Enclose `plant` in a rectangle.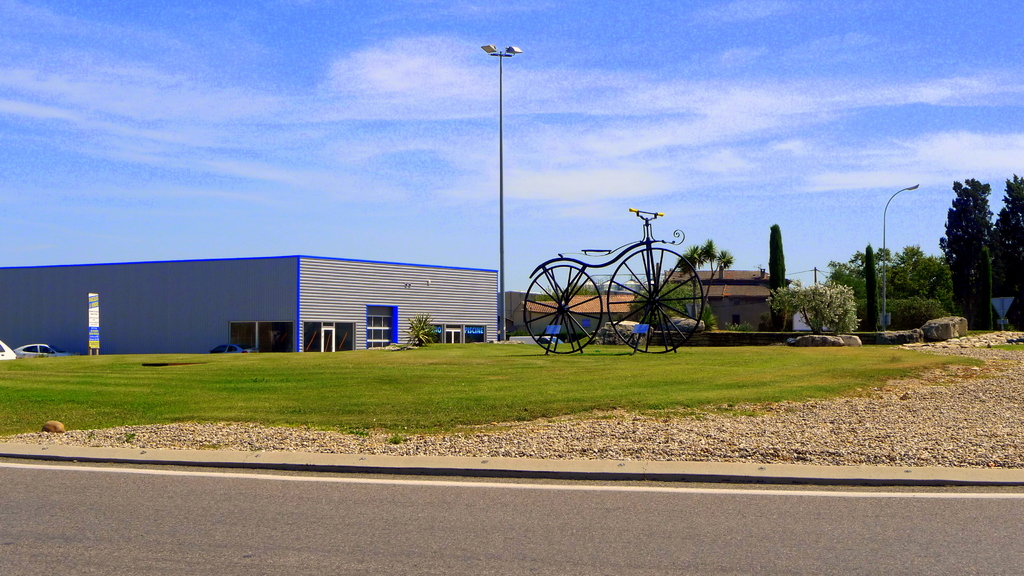
pyautogui.locateOnScreen(397, 313, 440, 346).
